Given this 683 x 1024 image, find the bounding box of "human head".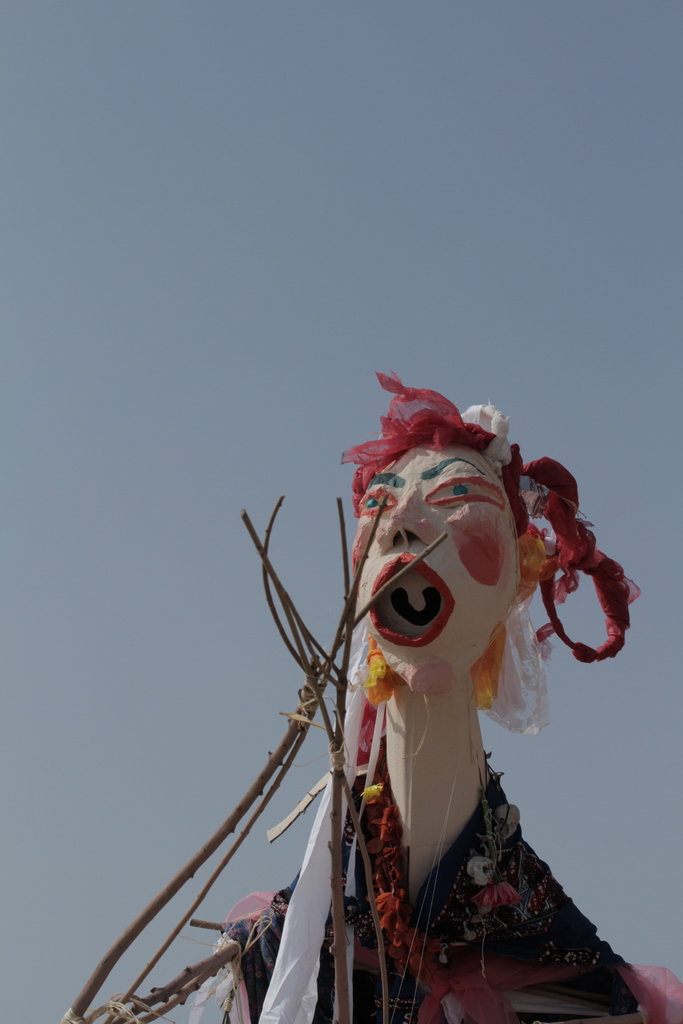
<box>354,430,556,669</box>.
